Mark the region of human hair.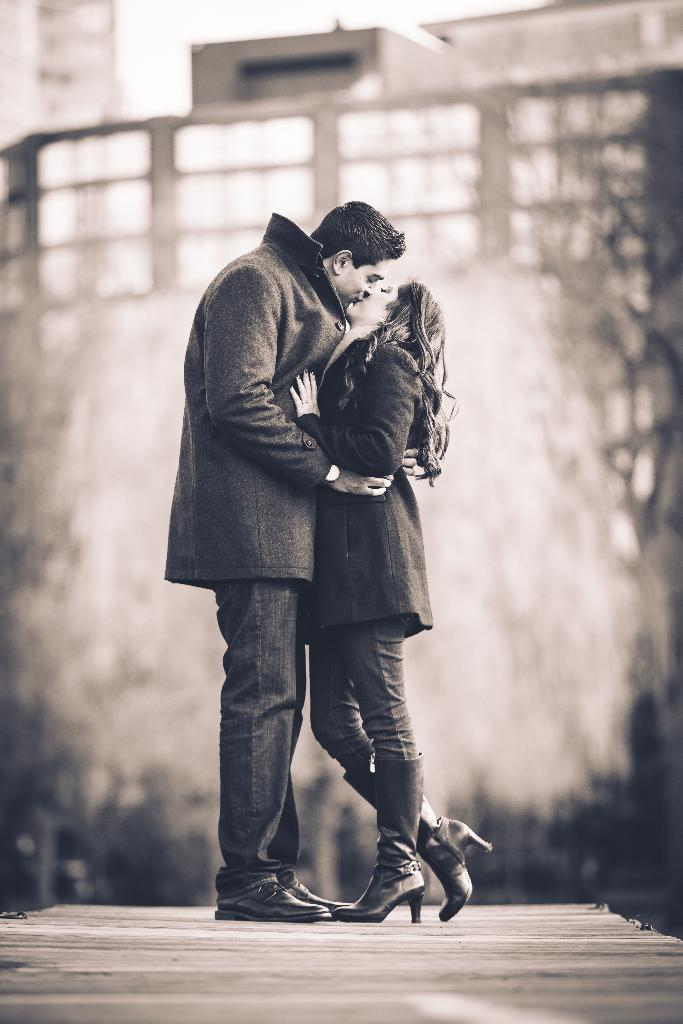
Region: {"left": 319, "top": 196, "right": 405, "bottom": 284}.
